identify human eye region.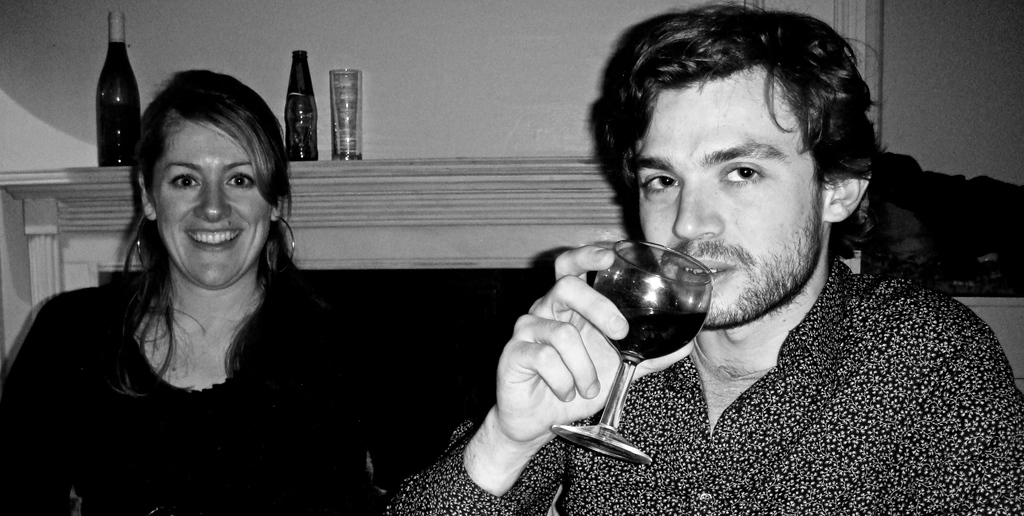
Region: 164, 170, 202, 193.
